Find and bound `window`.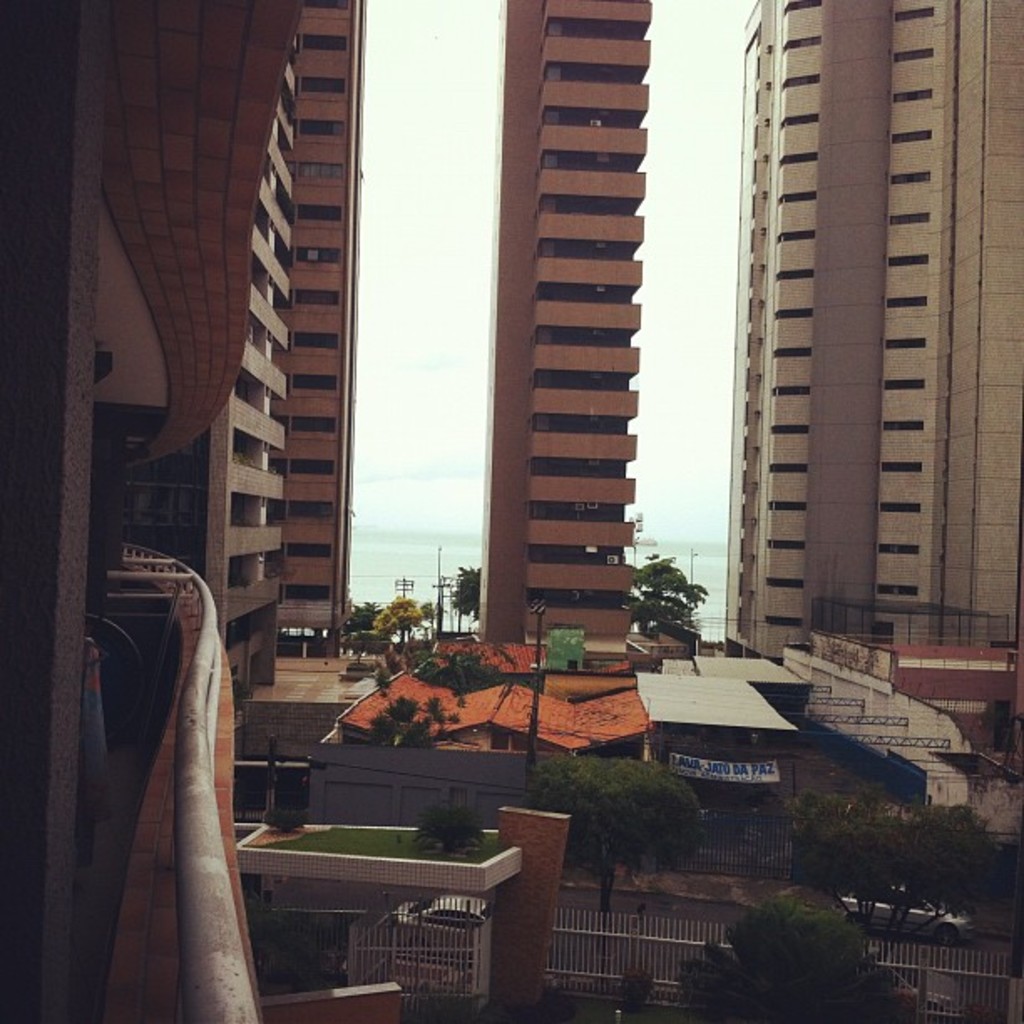
Bound: <bbox>289, 293, 338, 308</bbox>.
